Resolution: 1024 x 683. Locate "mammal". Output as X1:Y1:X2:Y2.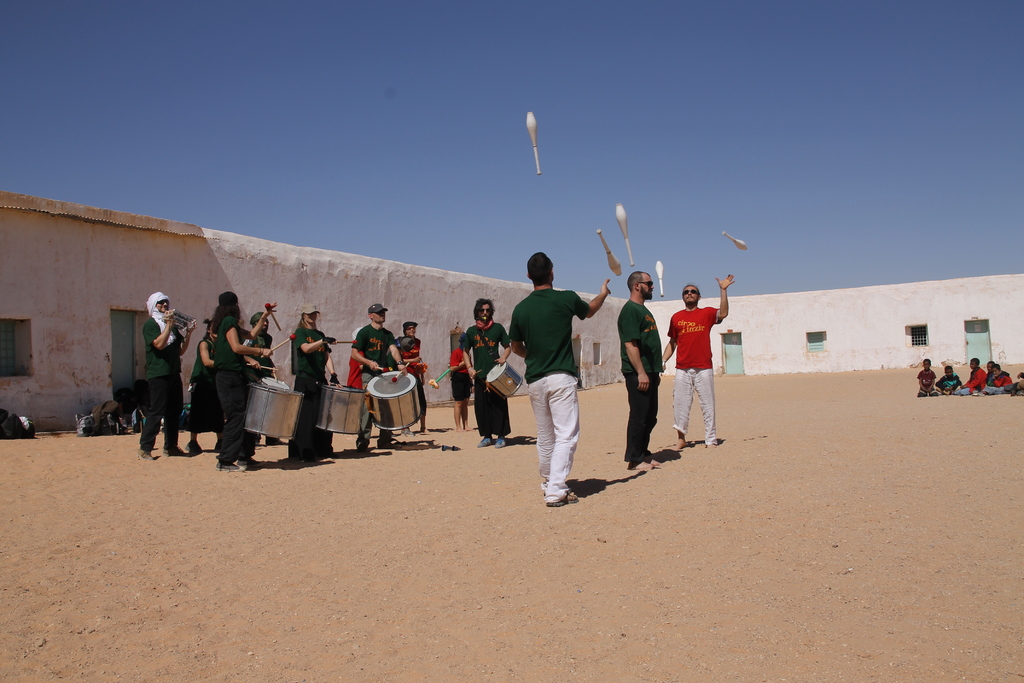
141:288:198:468.
